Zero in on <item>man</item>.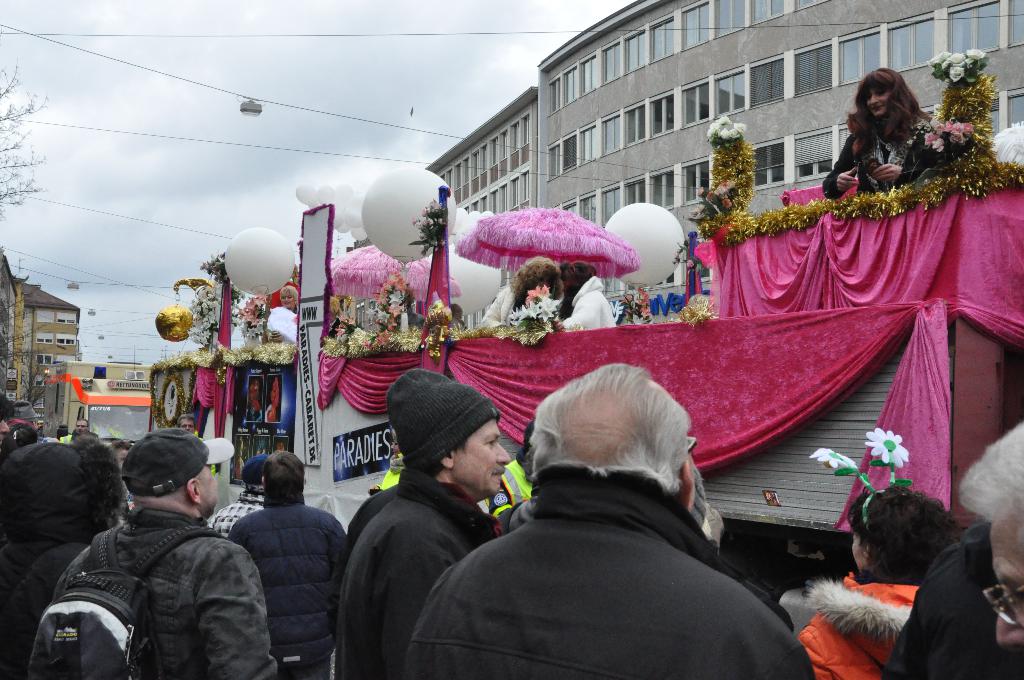
Zeroed in: [left=406, top=363, right=814, bottom=679].
